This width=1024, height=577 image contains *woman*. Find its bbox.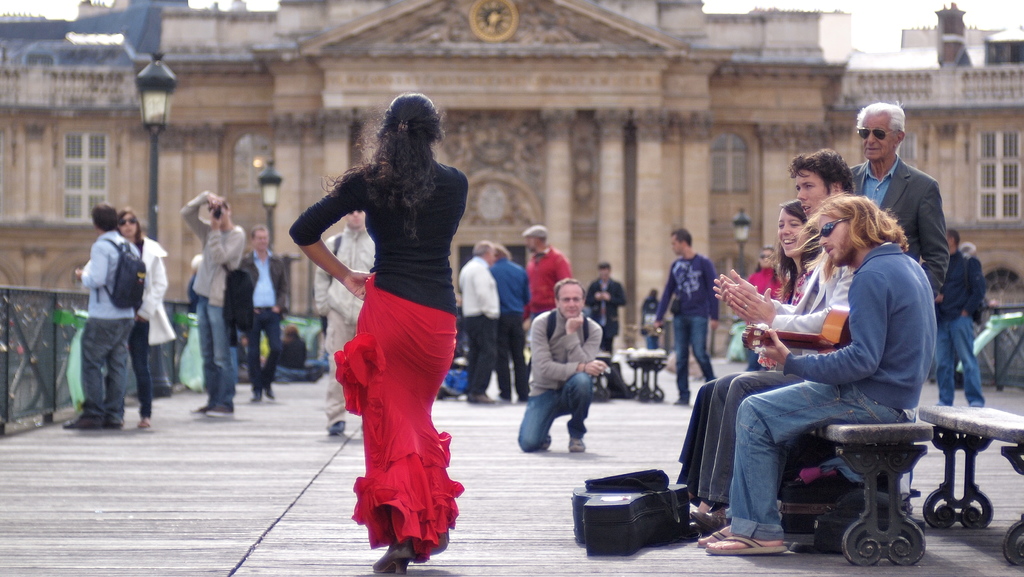
296, 58, 479, 541.
